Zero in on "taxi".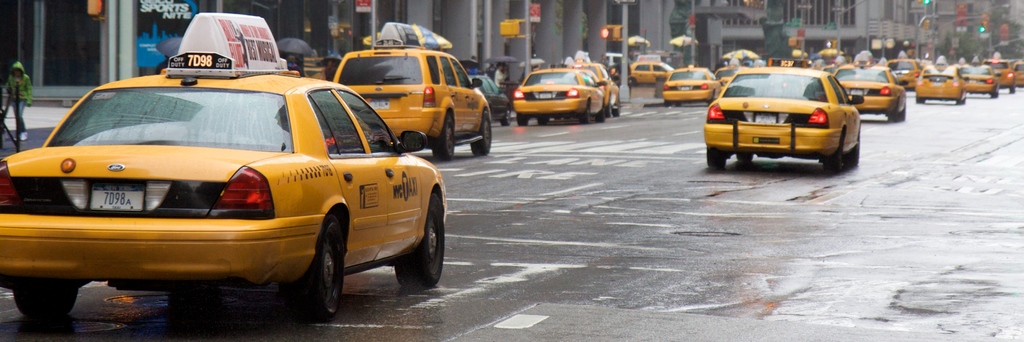
Zeroed in: 710/60/745/87.
